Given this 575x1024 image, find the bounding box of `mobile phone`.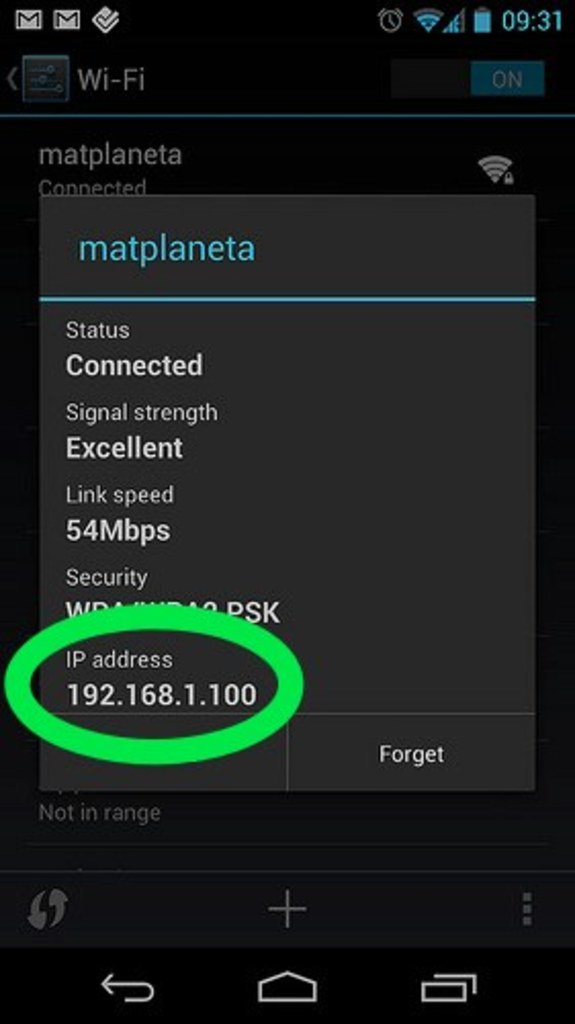
[left=0, top=0, right=573, bottom=1022].
